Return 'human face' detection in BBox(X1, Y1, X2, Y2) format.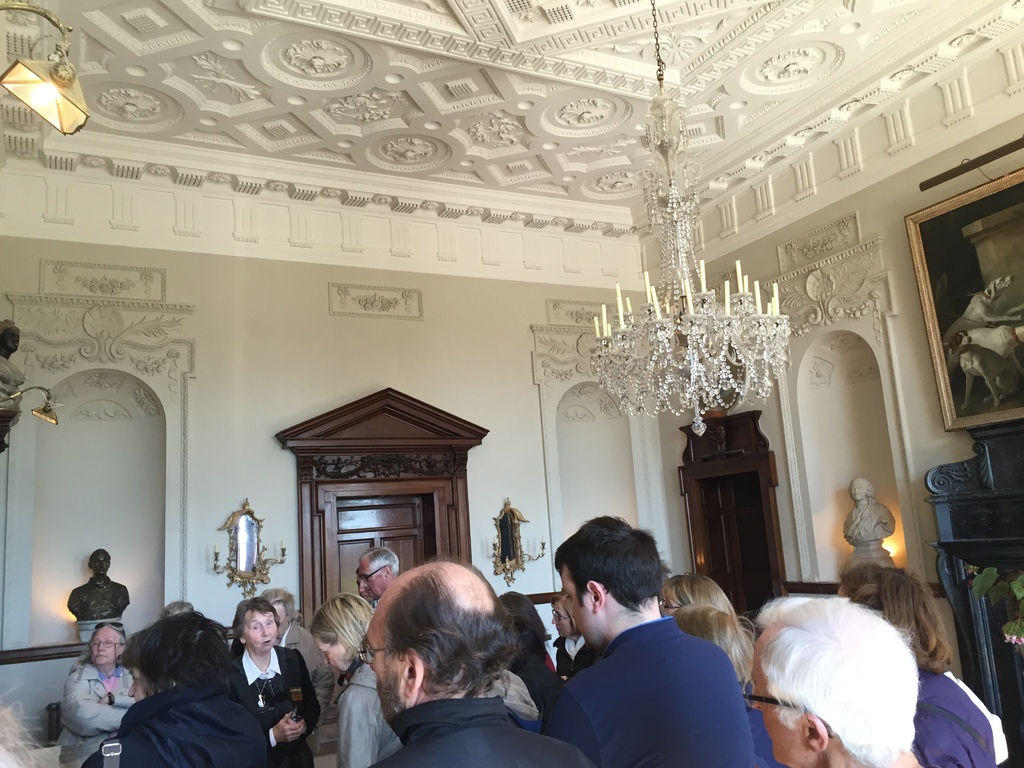
BBox(363, 600, 395, 727).
